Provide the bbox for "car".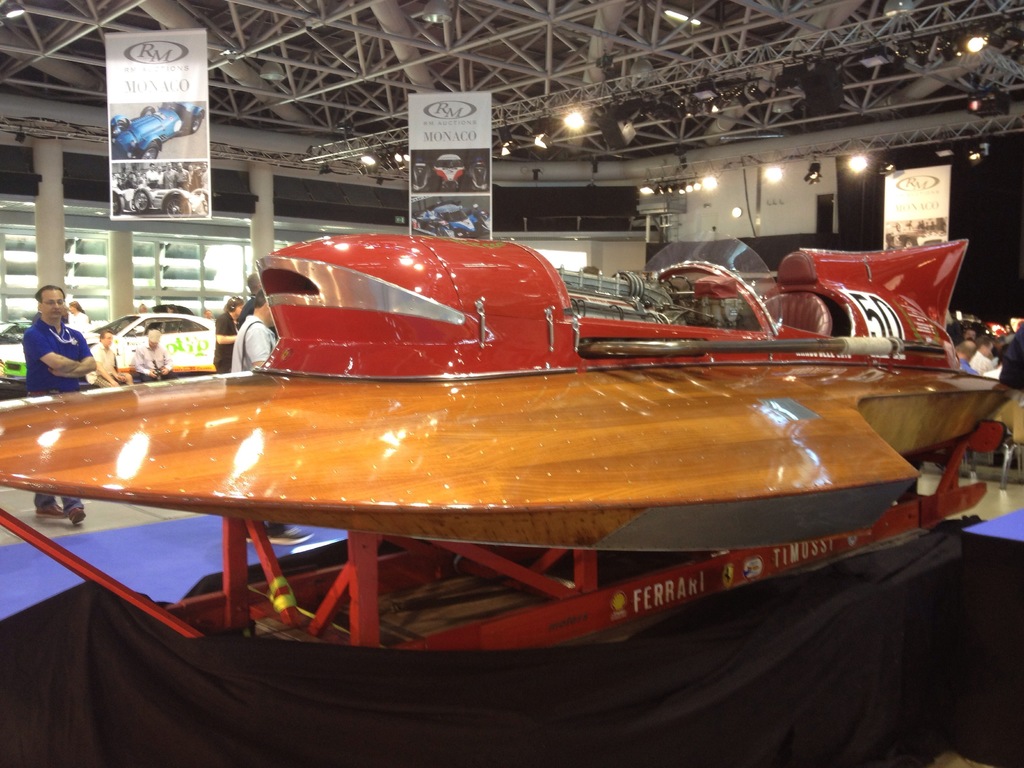
pyautogui.locateOnScreen(90, 308, 218, 378).
